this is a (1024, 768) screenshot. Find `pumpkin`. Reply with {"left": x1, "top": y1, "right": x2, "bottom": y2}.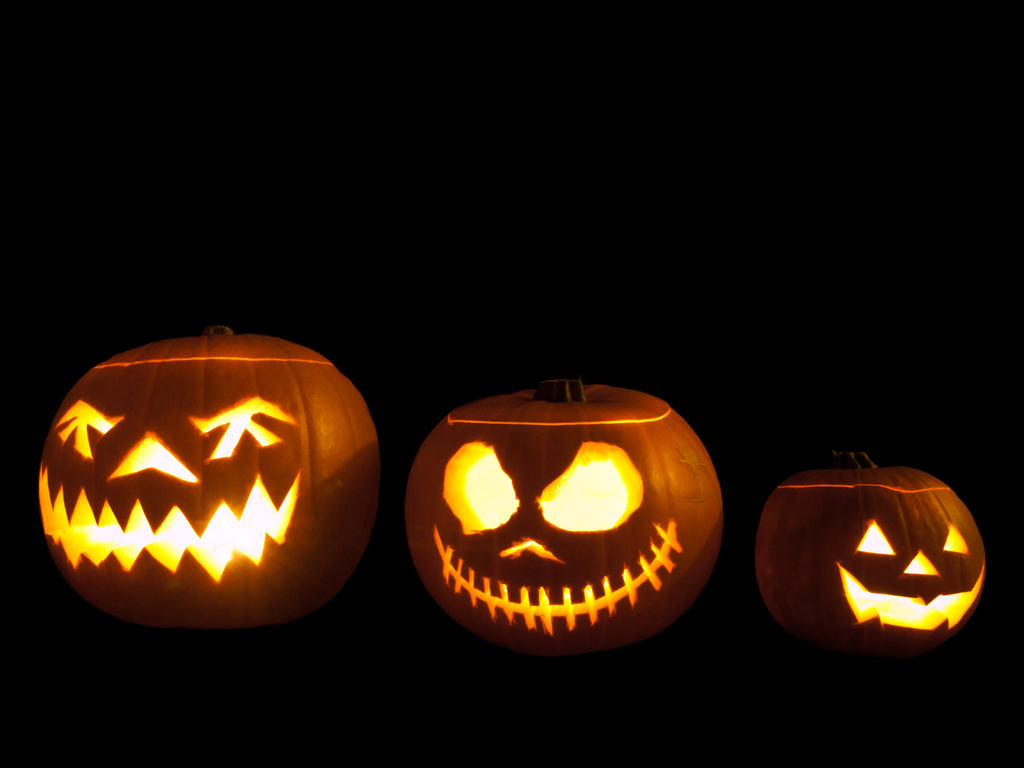
{"left": 403, "top": 378, "right": 730, "bottom": 655}.
